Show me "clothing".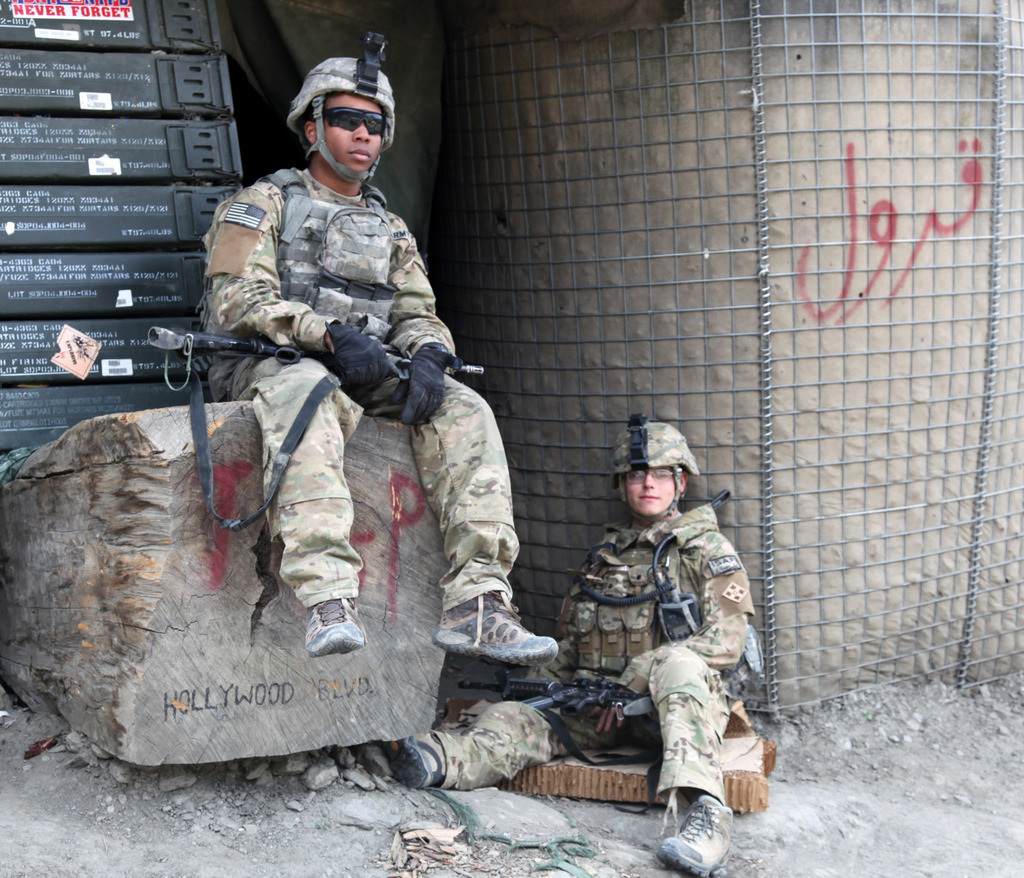
"clothing" is here: crop(198, 159, 524, 612).
